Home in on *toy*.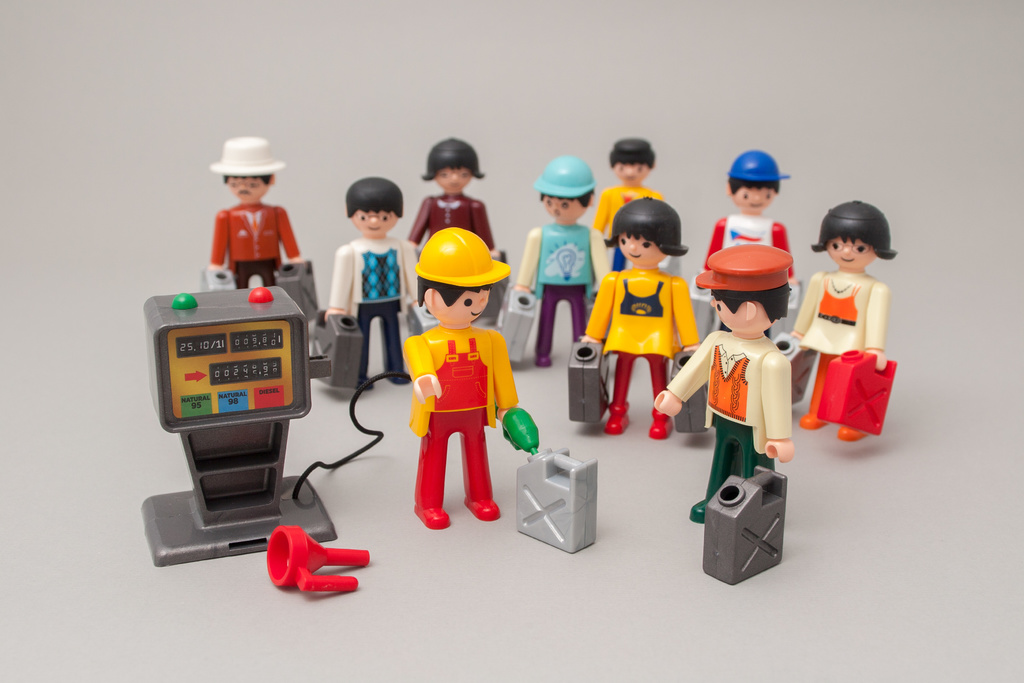
Homed in at (left=765, top=281, right=804, bottom=342).
